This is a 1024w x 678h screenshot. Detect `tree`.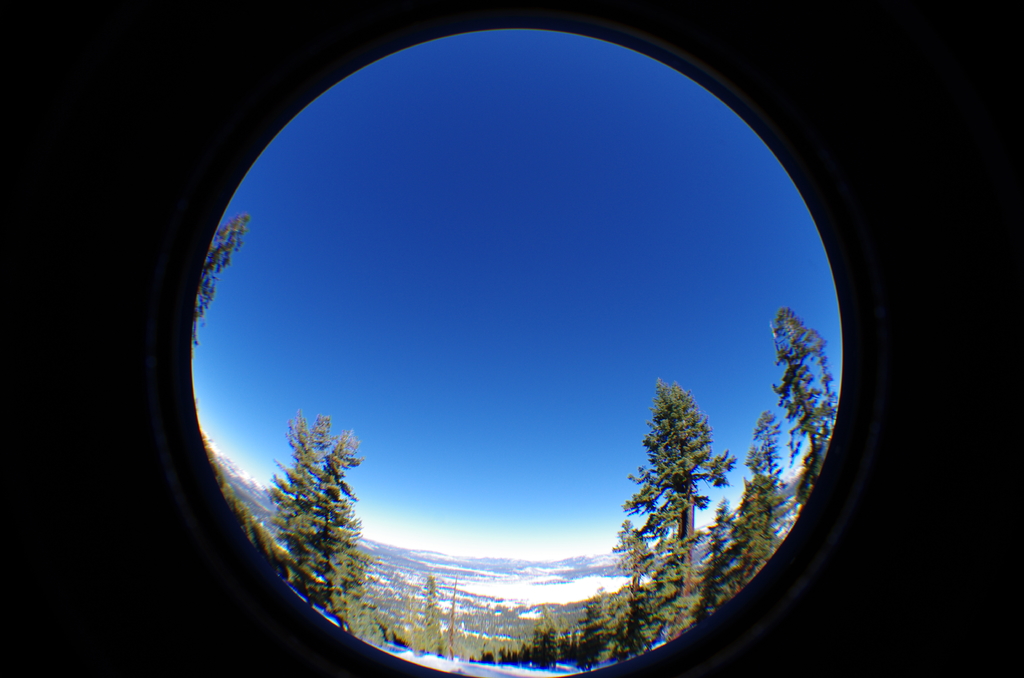
(732,401,779,566).
